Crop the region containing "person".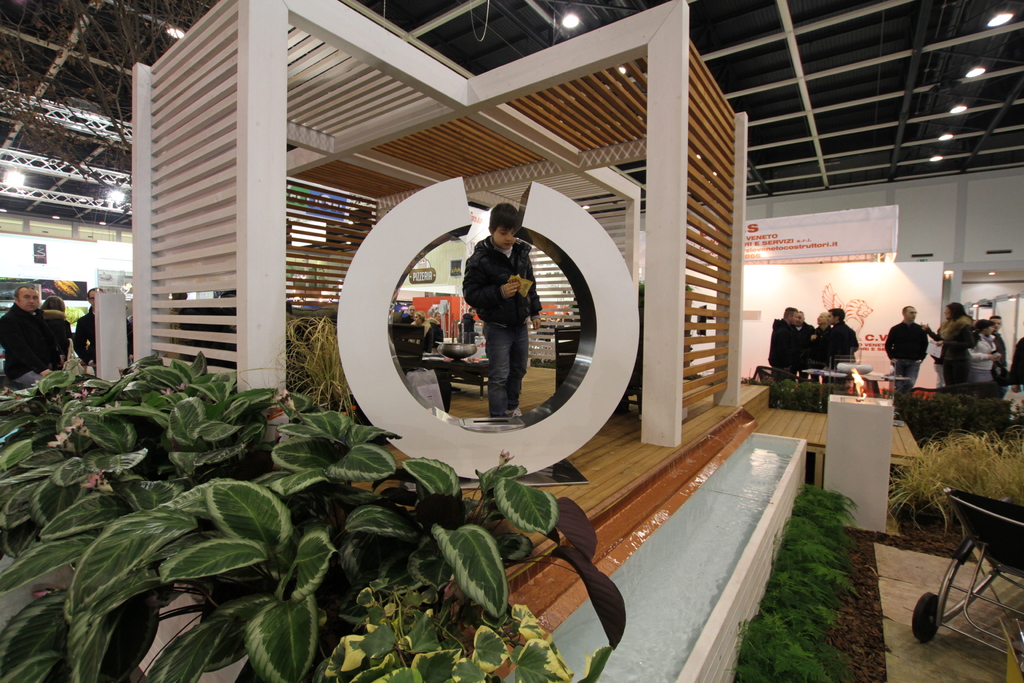
Crop region: 920:304:975:395.
